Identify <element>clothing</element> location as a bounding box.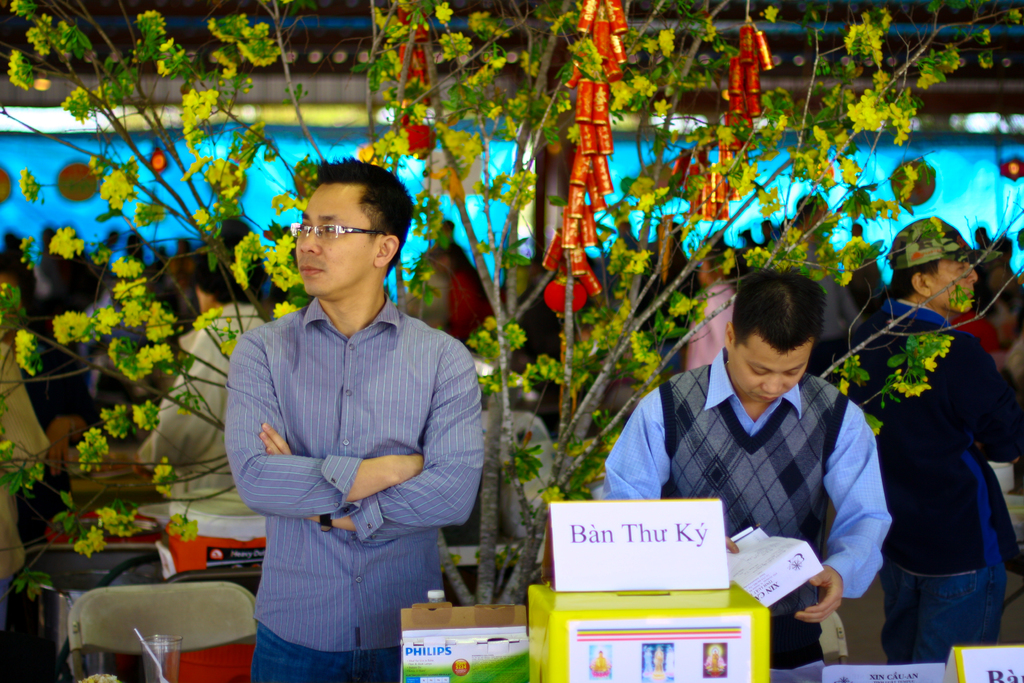
bbox=(682, 284, 733, 381).
